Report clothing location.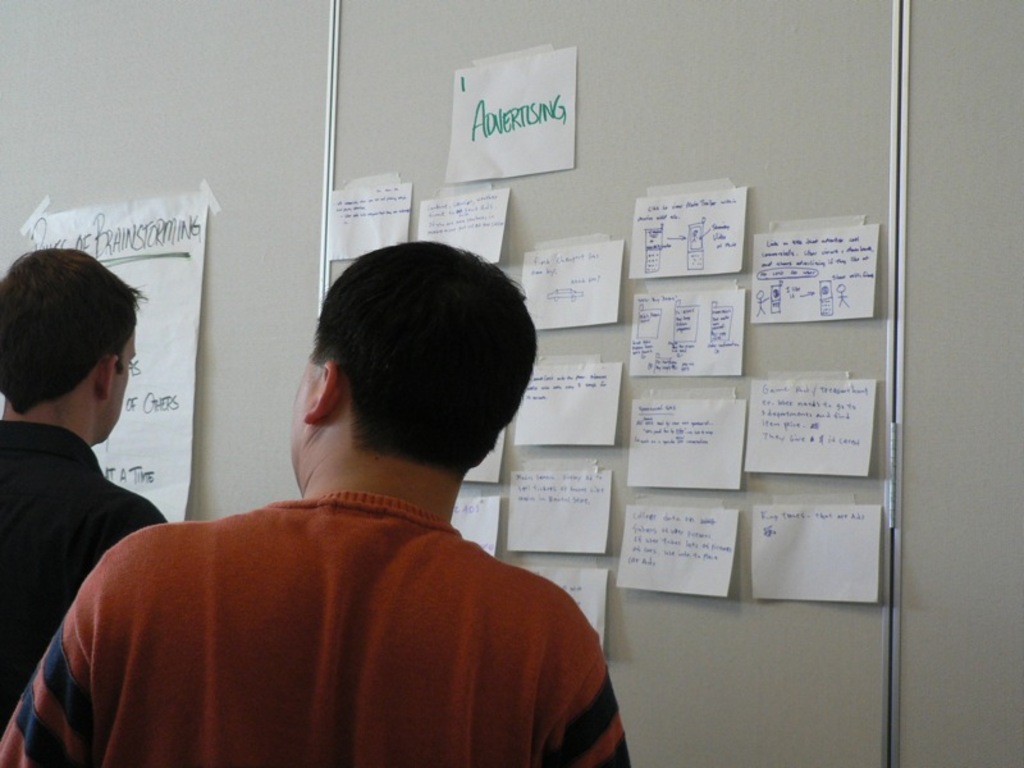
Report: x1=0 y1=316 x2=242 y2=719.
